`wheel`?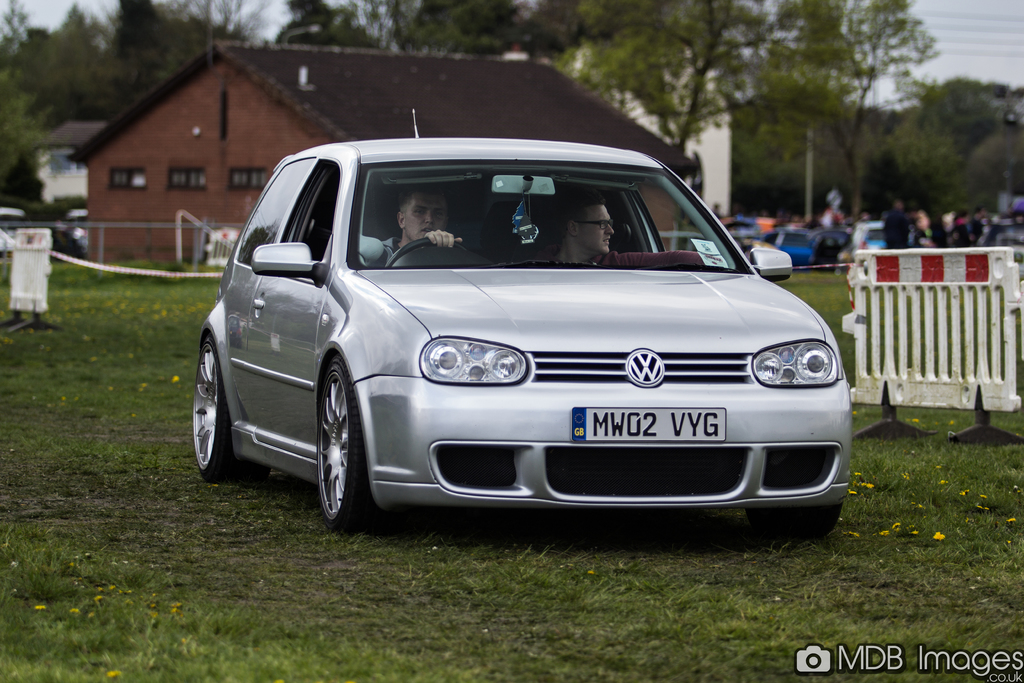
x1=191, y1=337, x2=275, y2=481
